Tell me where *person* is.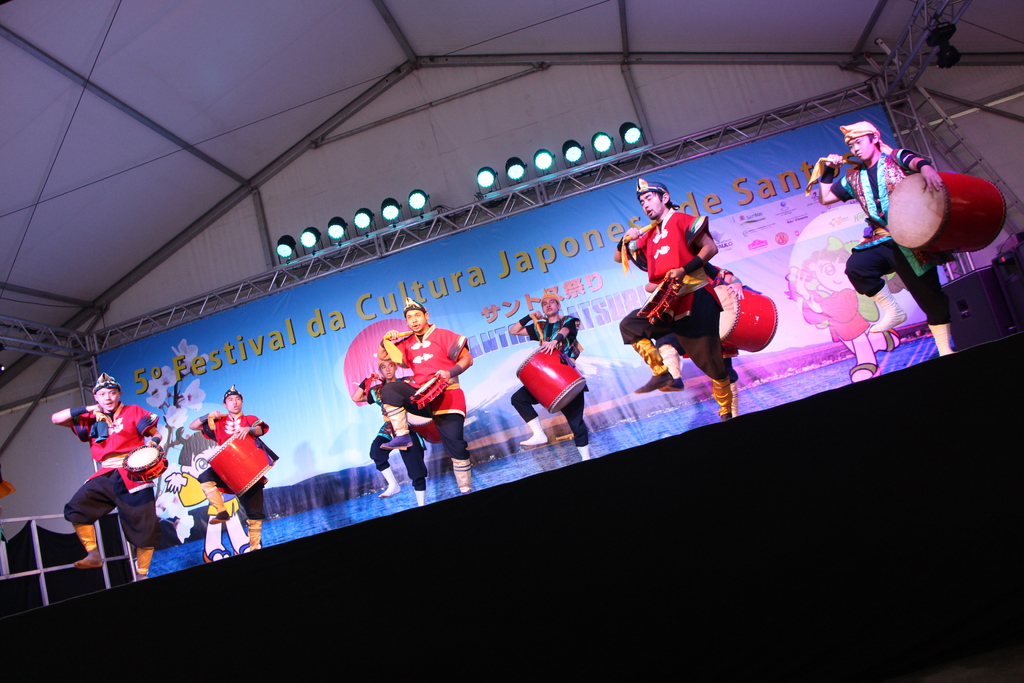
*person* is at (619,180,732,419).
